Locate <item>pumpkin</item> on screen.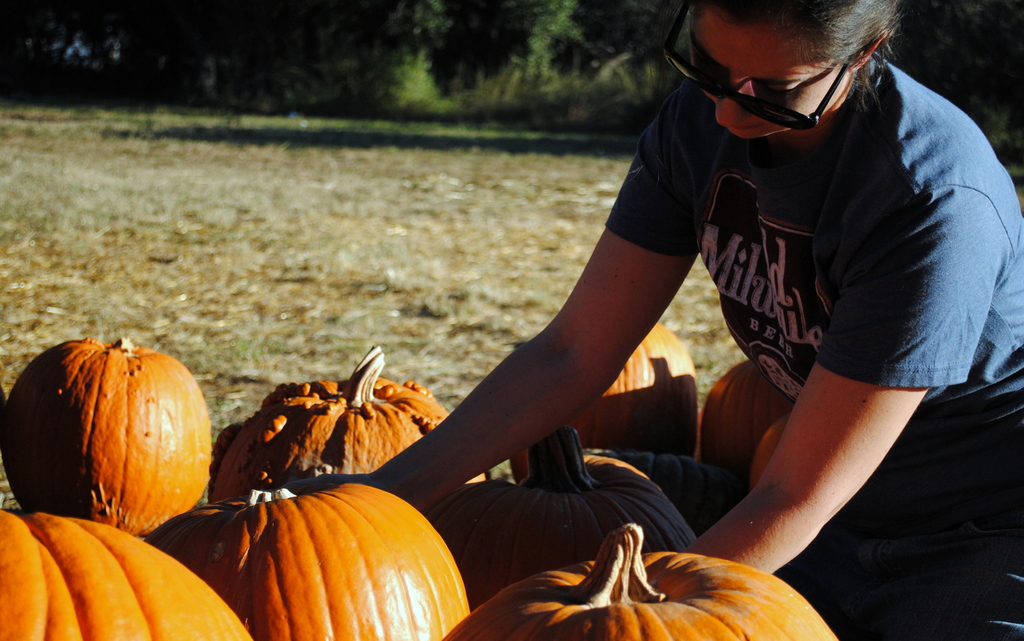
On screen at [left=511, top=319, right=696, bottom=483].
